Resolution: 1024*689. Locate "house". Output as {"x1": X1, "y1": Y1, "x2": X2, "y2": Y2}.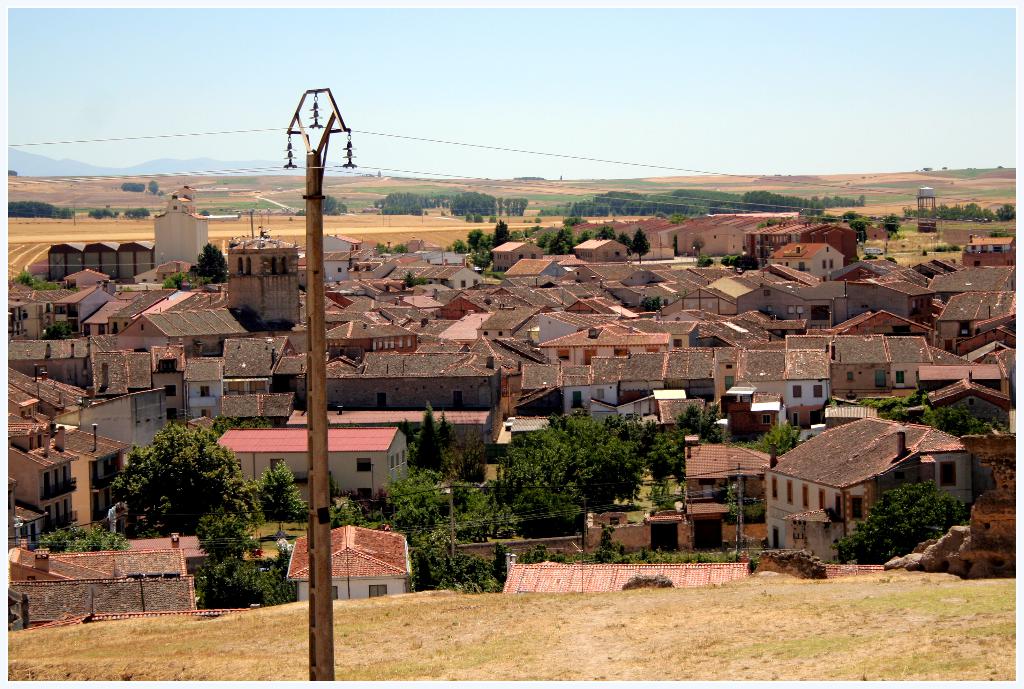
{"x1": 576, "y1": 230, "x2": 644, "y2": 268}.
